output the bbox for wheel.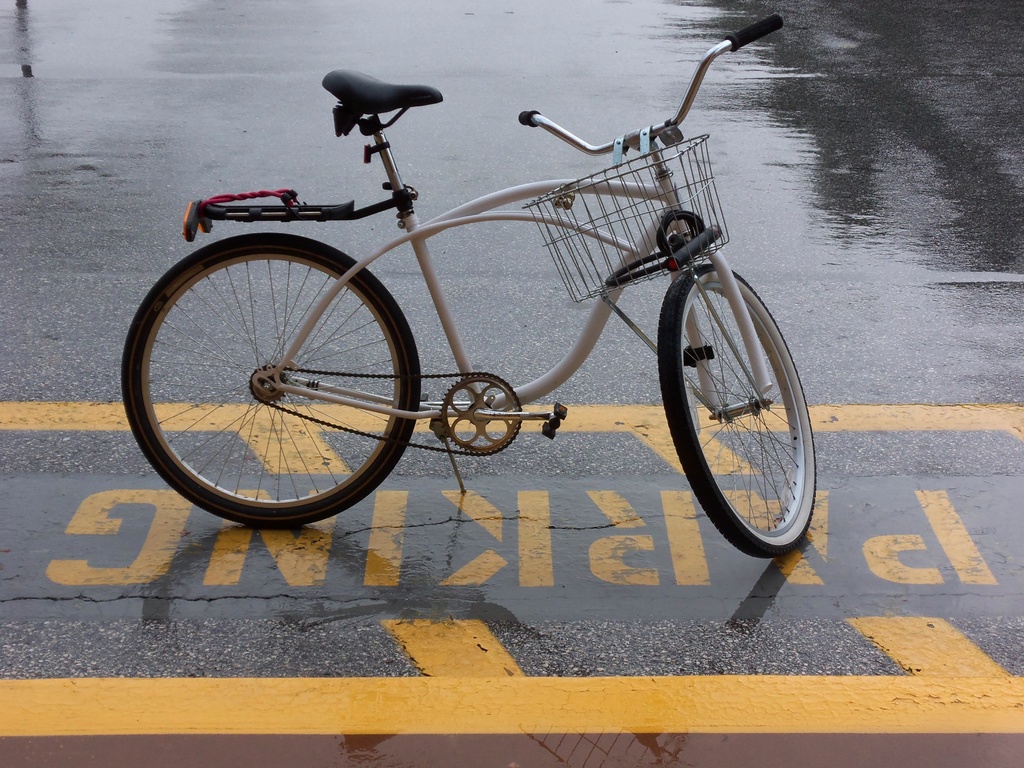
left=656, top=265, right=817, bottom=561.
